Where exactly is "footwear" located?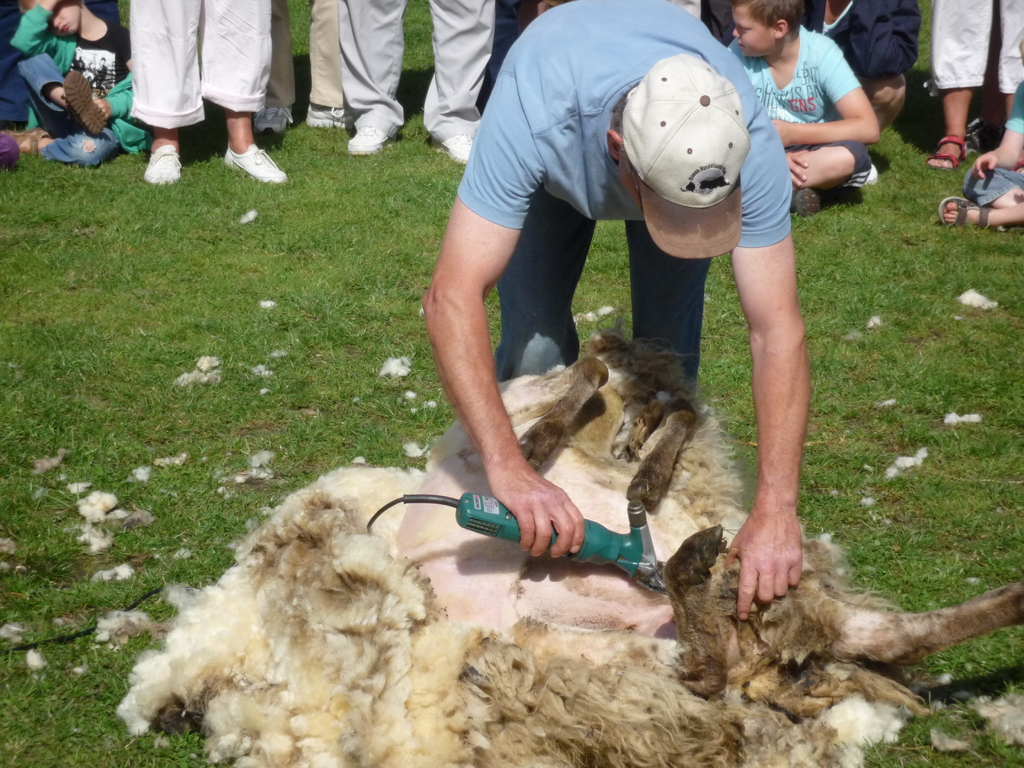
Its bounding box is x1=924, y1=130, x2=969, y2=171.
